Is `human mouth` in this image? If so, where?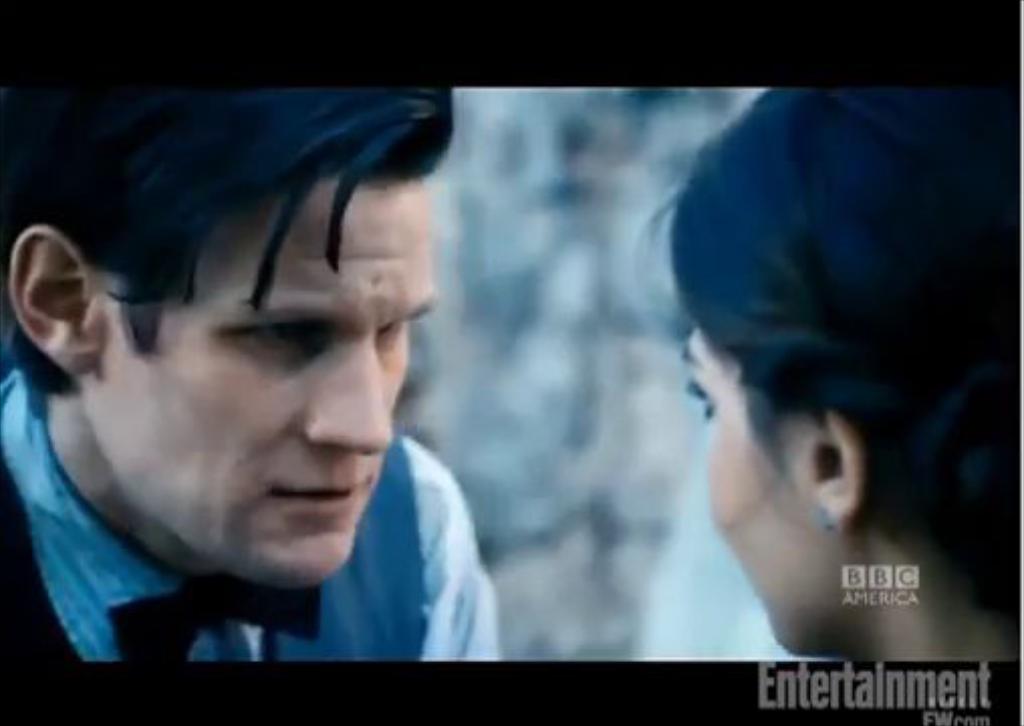
Yes, at left=266, top=480, right=373, bottom=520.
